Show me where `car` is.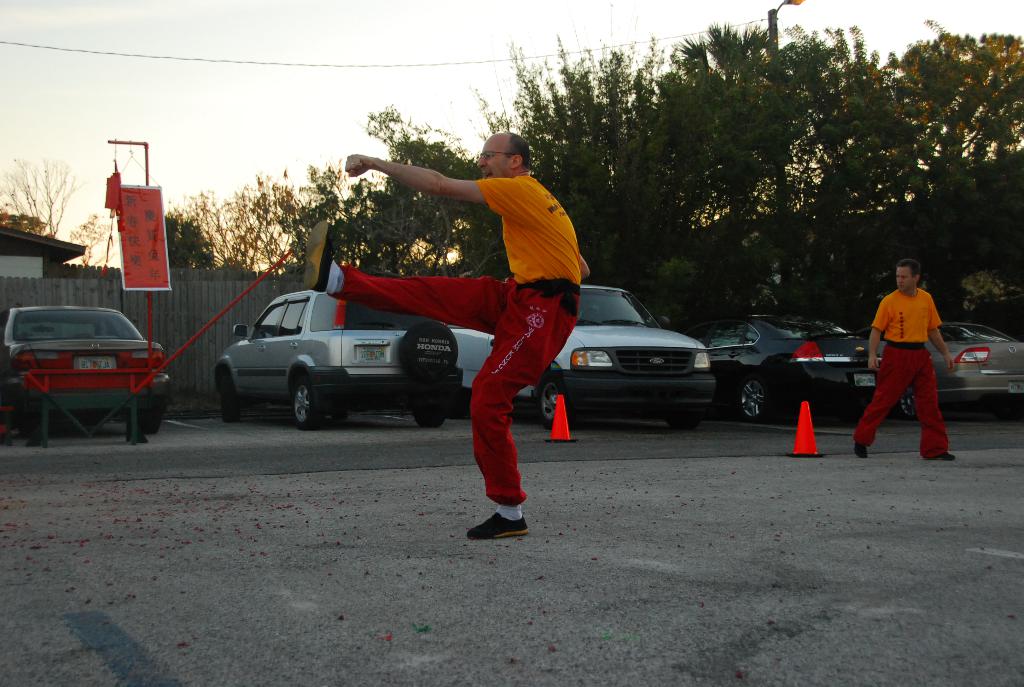
`car` is at region(6, 294, 167, 430).
